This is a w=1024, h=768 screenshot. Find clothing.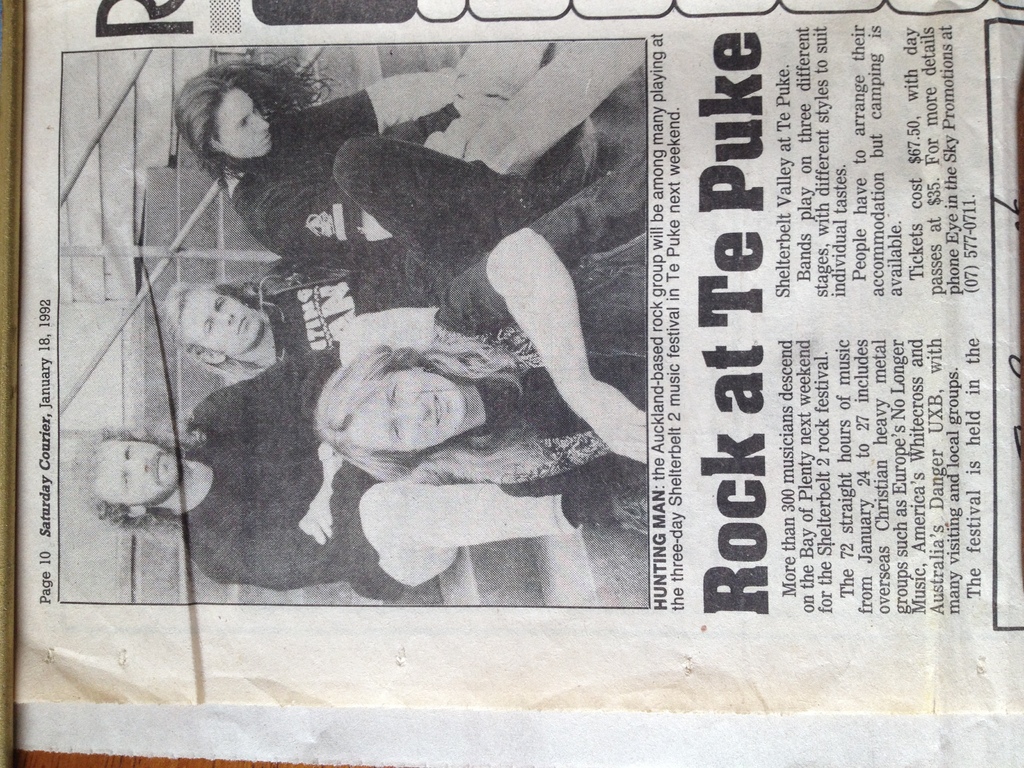
Bounding box: [229, 114, 452, 245].
